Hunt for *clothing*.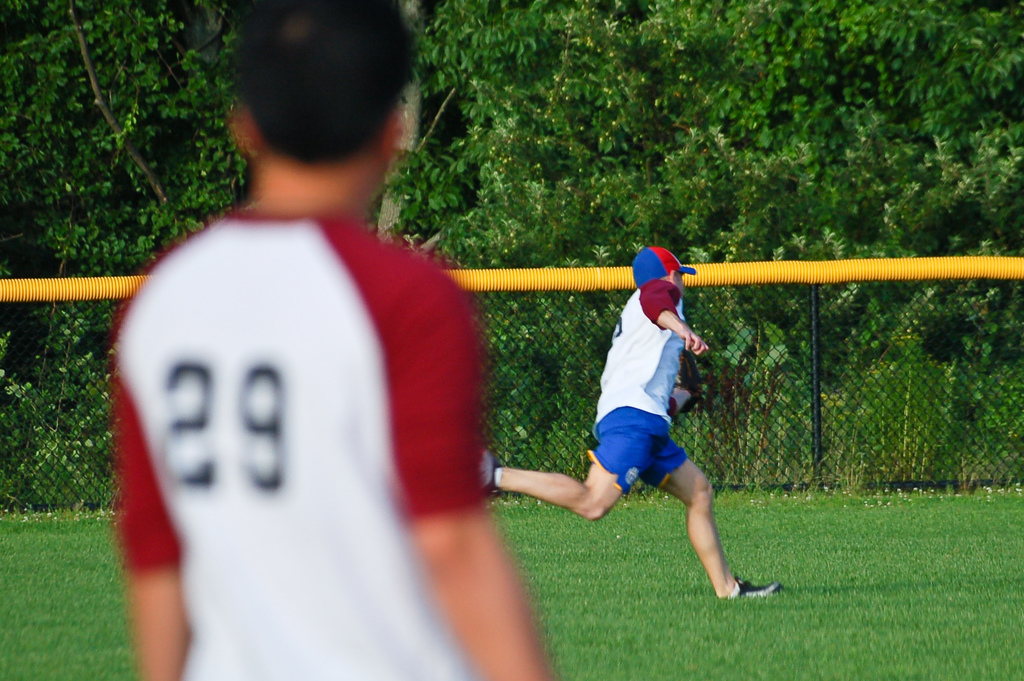
Hunted down at [left=97, top=136, right=483, bottom=680].
